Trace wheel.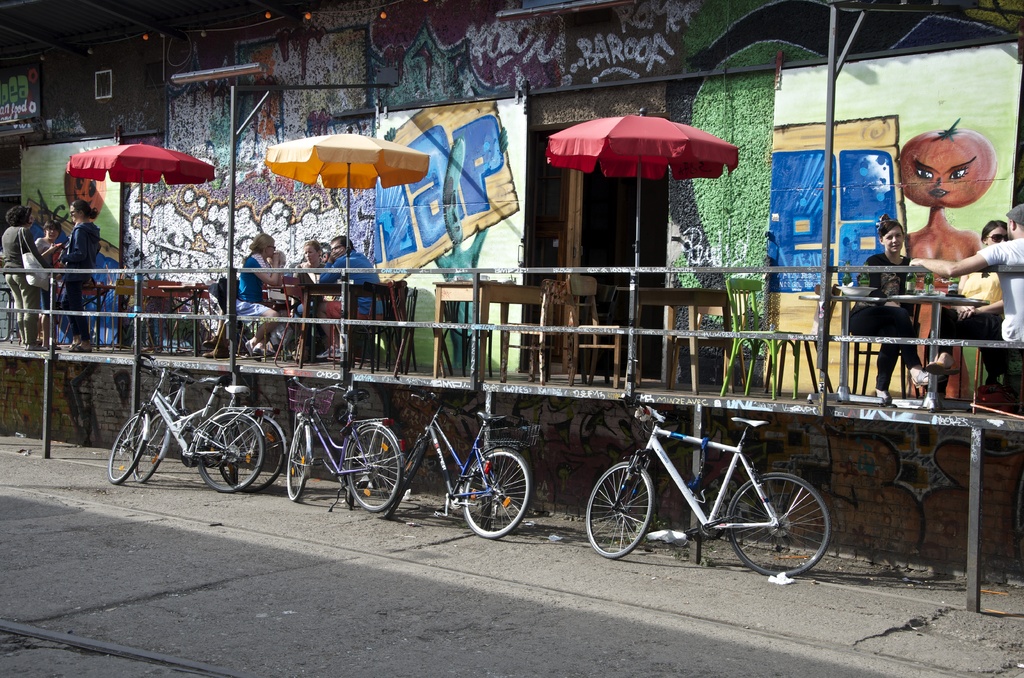
Traced to (left=132, top=415, right=174, bottom=487).
